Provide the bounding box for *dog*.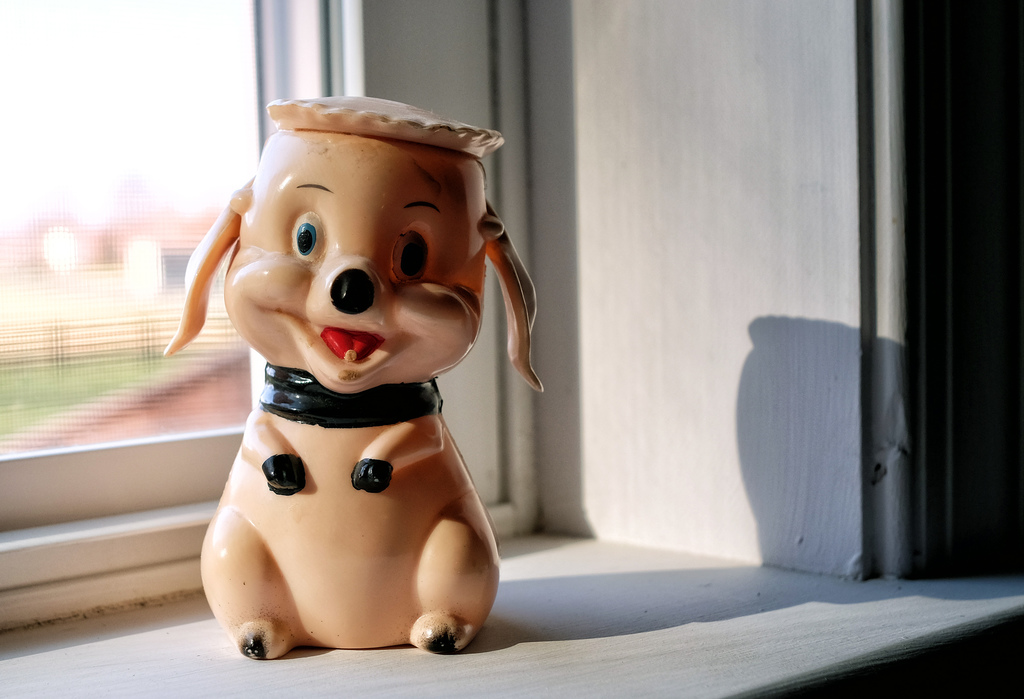
BBox(161, 94, 543, 661).
